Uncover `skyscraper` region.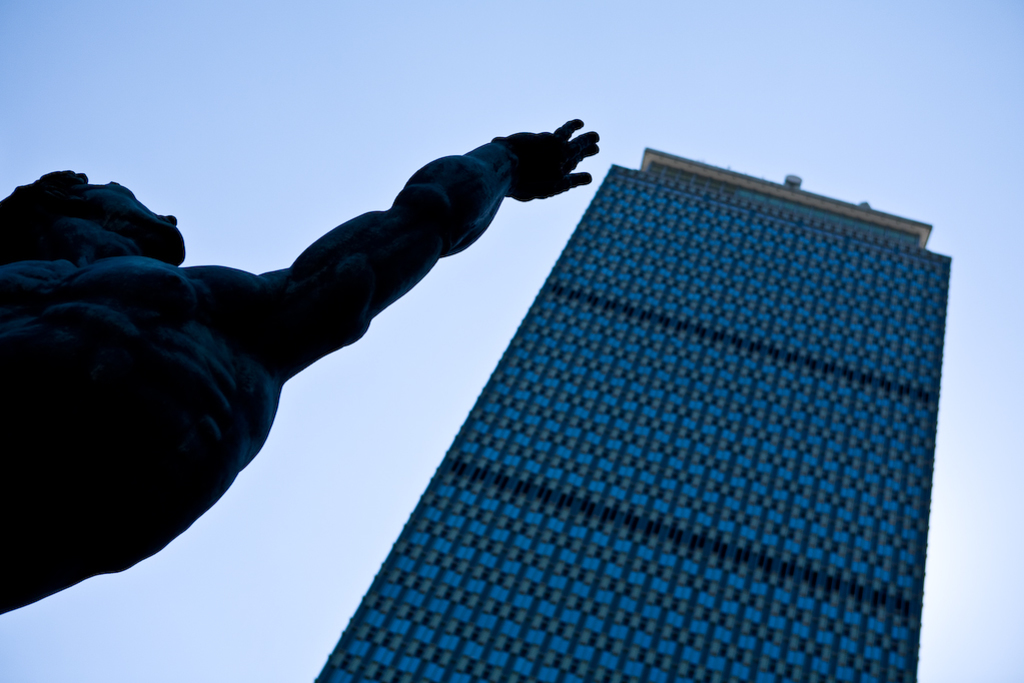
Uncovered: locate(303, 141, 949, 682).
